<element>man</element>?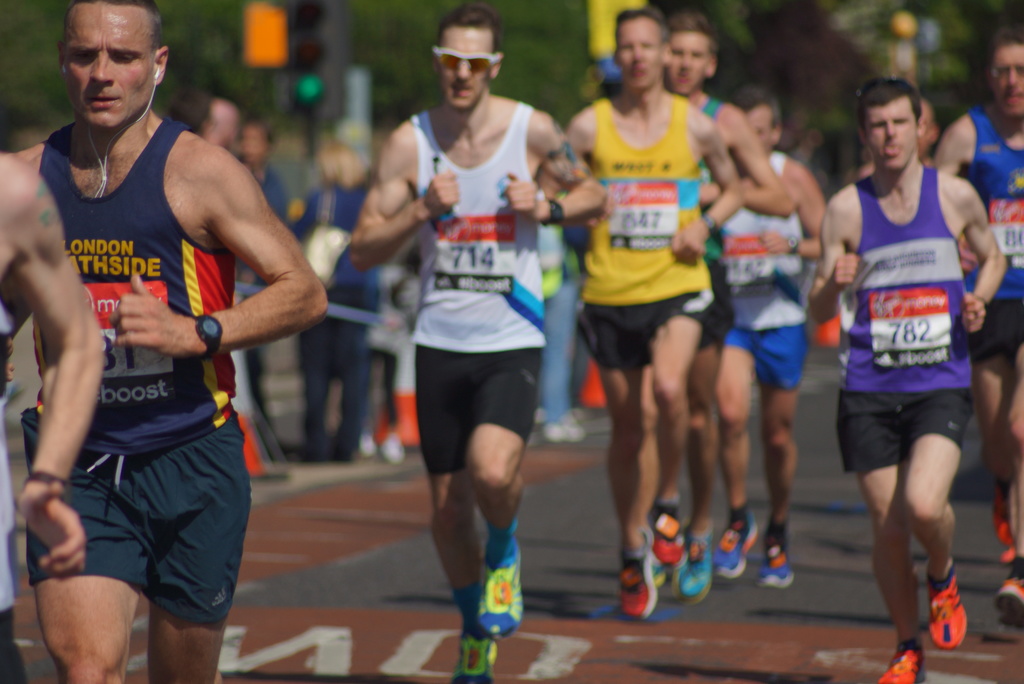
<box>241,117,300,408</box>
